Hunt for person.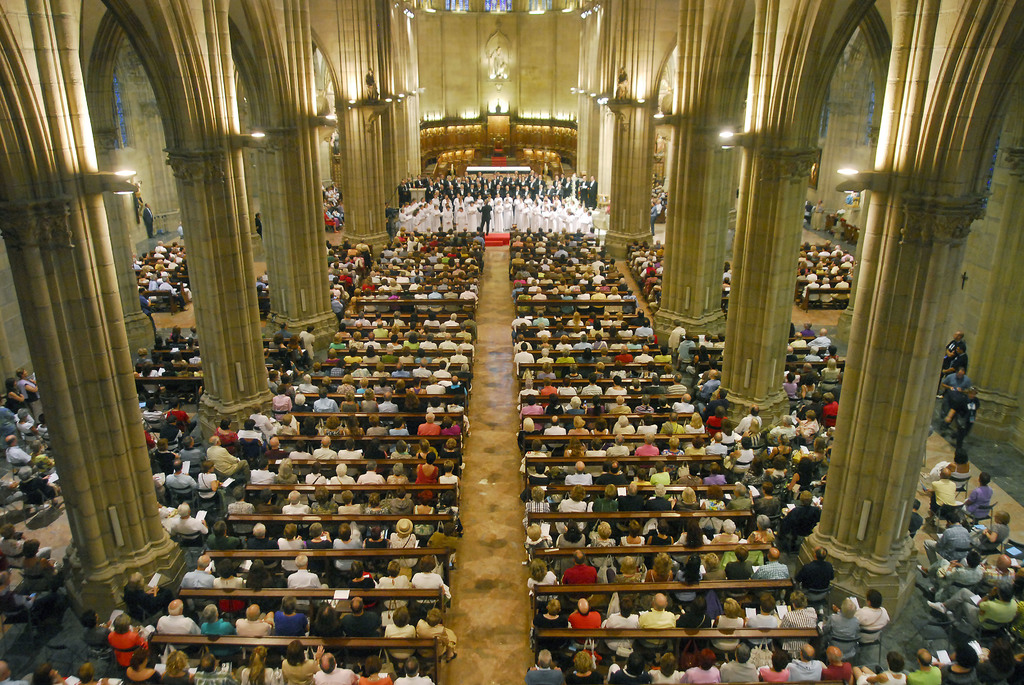
Hunted down at [709, 404, 732, 428].
